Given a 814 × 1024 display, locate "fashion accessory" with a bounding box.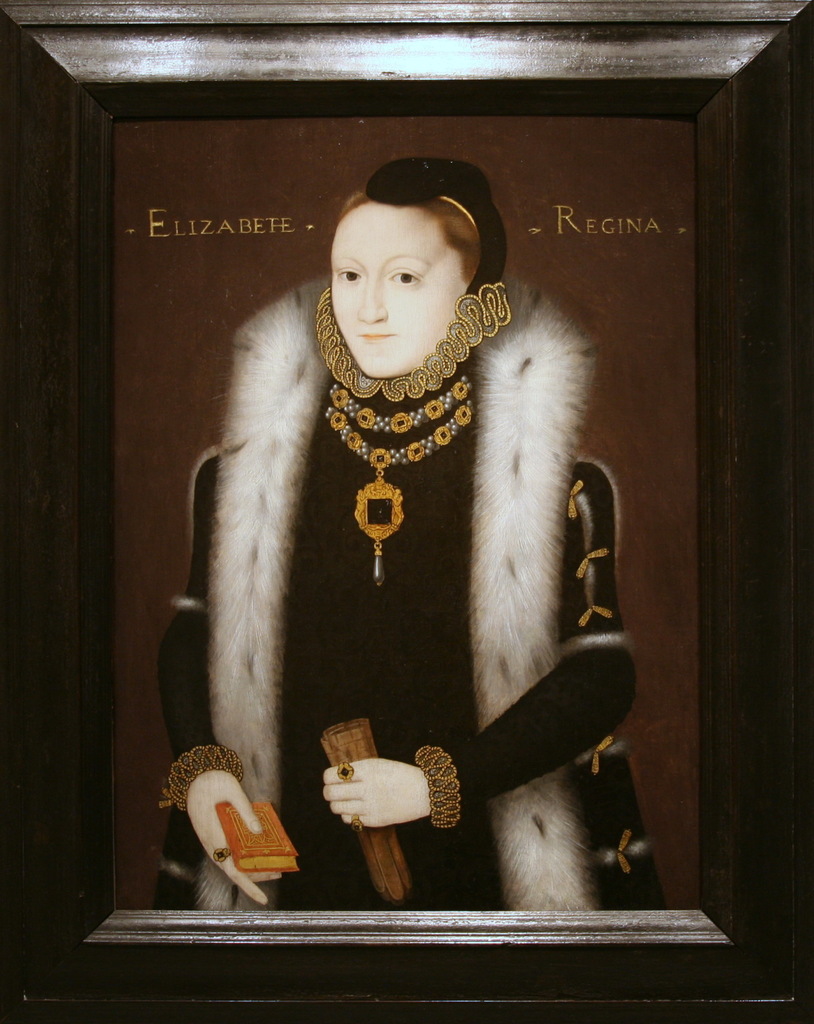
Located: (left=414, top=742, right=463, bottom=833).
